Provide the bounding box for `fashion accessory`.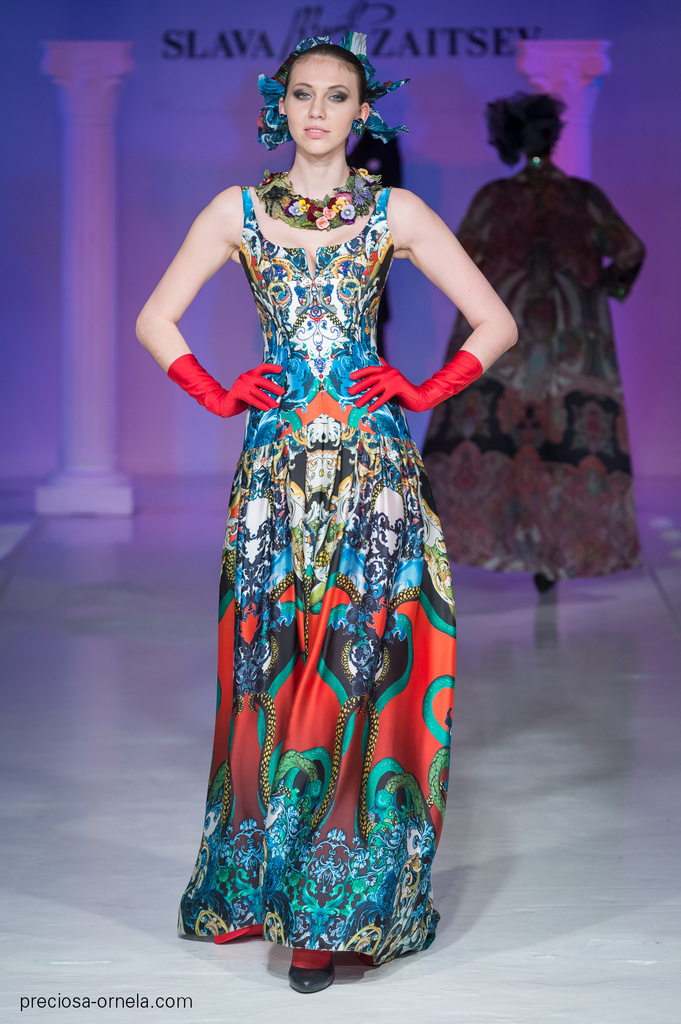
{"x1": 350, "y1": 116, "x2": 364, "y2": 137}.
